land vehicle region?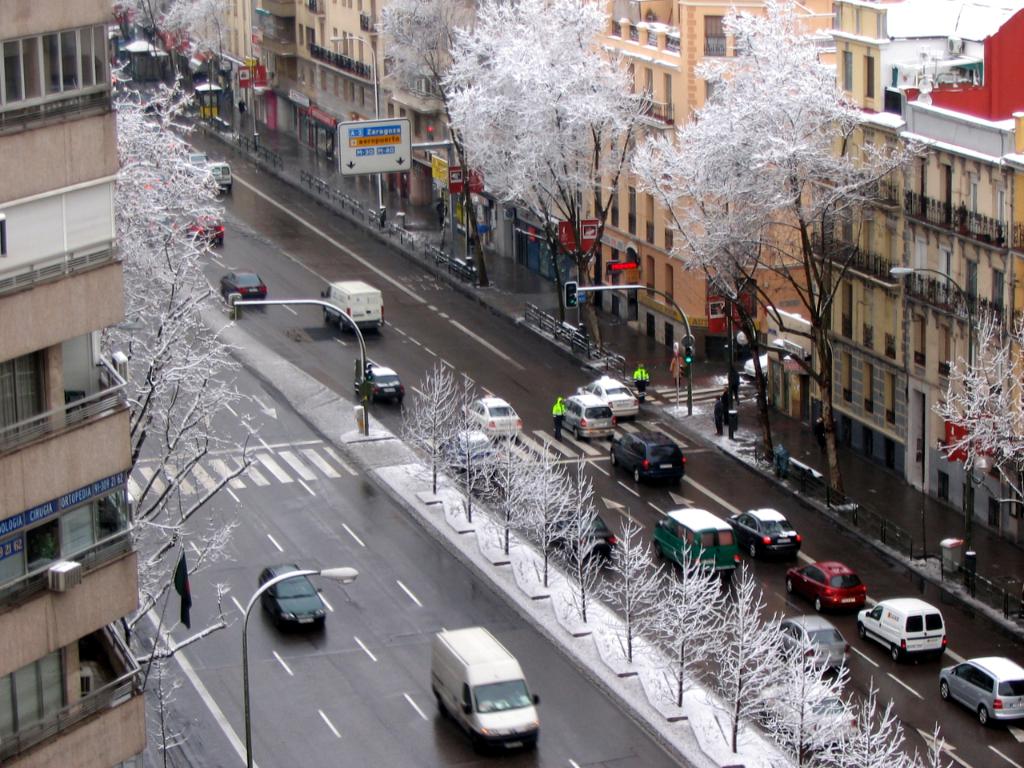
box(606, 428, 686, 486)
